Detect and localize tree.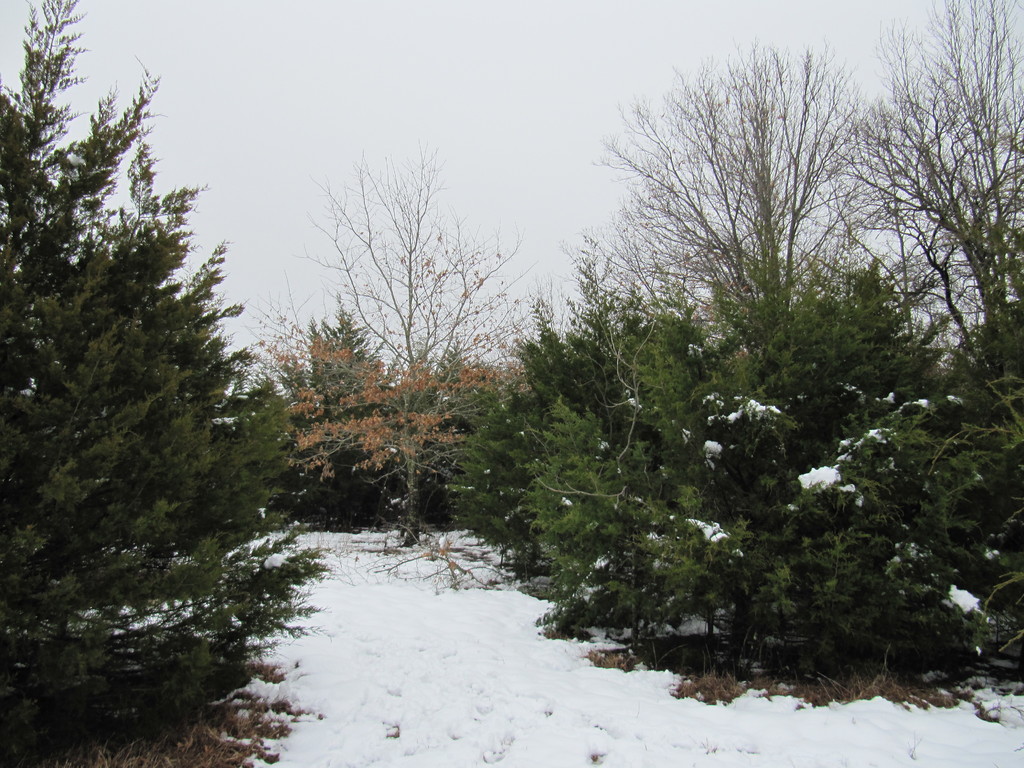
Localized at bbox=[0, 0, 342, 767].
